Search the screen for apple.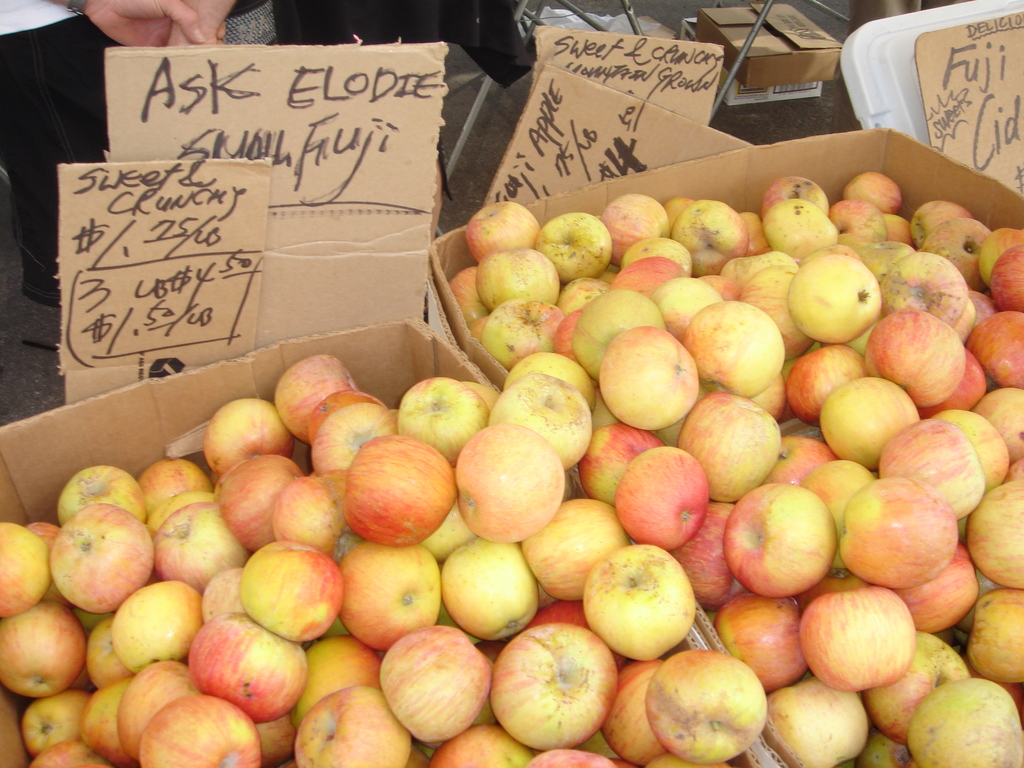
Found at pyautogui.locateOnScreen(719, 479, 836, 600).
